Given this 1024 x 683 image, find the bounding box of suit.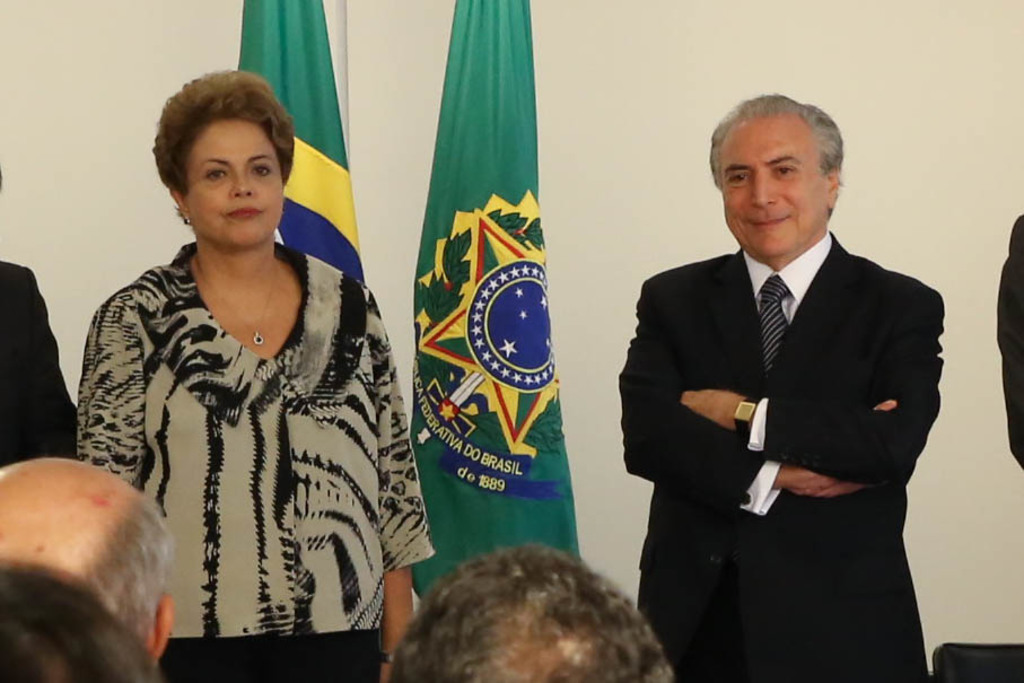
region(0, 266, 75, 480).
